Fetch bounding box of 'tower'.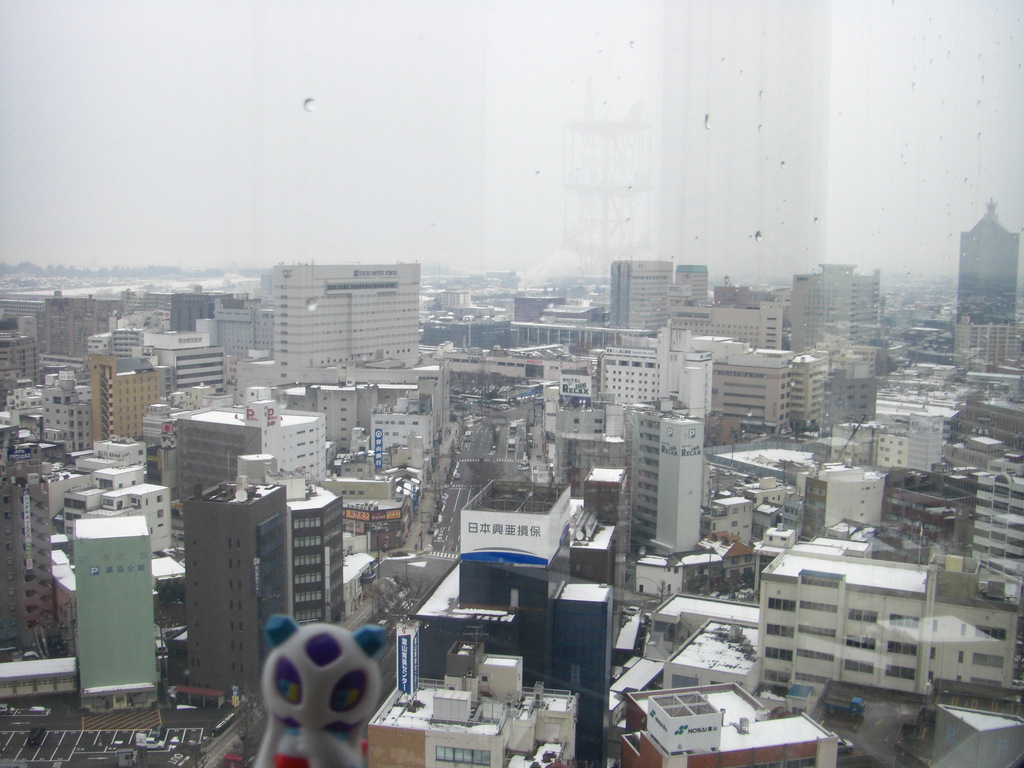
Bbox: 4, 262, 1023, 766.
